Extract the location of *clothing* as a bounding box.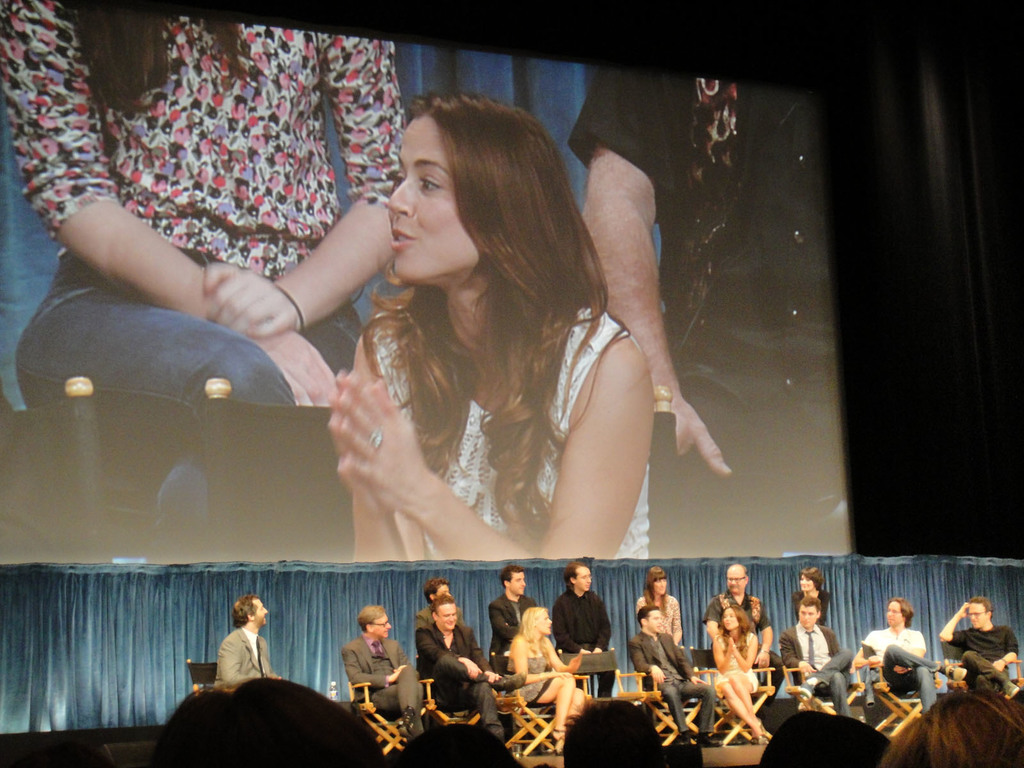
<bbox>705, 584, 772, 635</bbox>.
